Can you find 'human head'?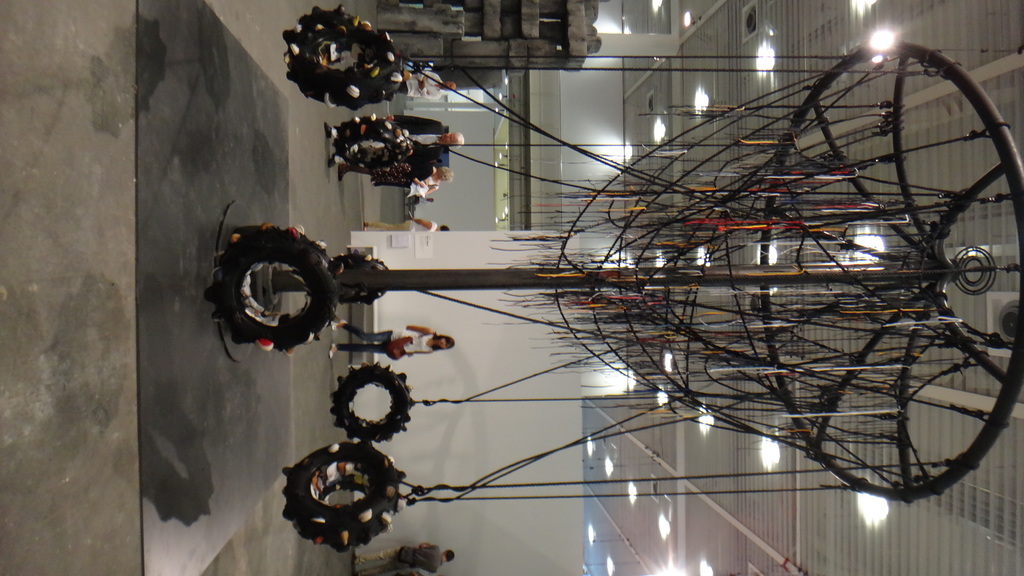
Yes, bounding box: 438, 132, 465, 150.
